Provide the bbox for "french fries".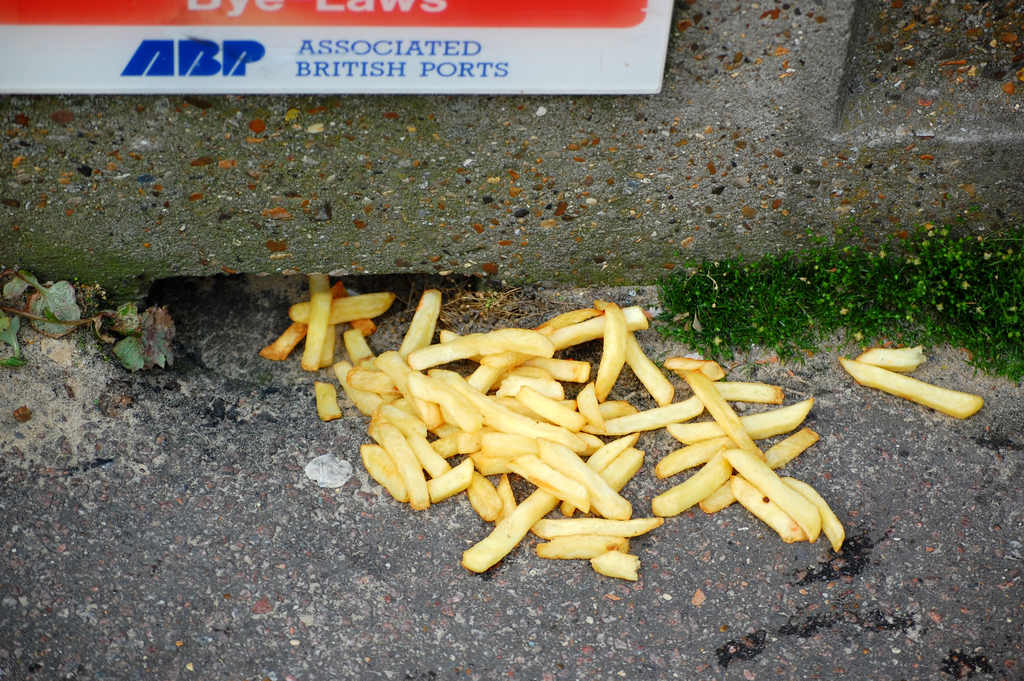
[x1=587, y1=552, x2=639, y2=585].
